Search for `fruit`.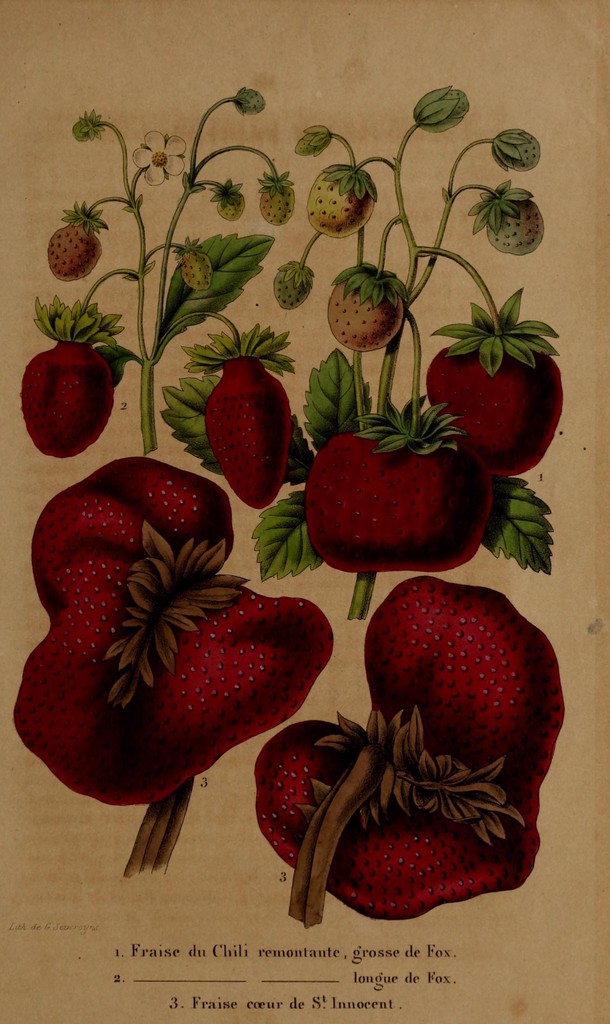
Found at 201, 356, 287, 508.
